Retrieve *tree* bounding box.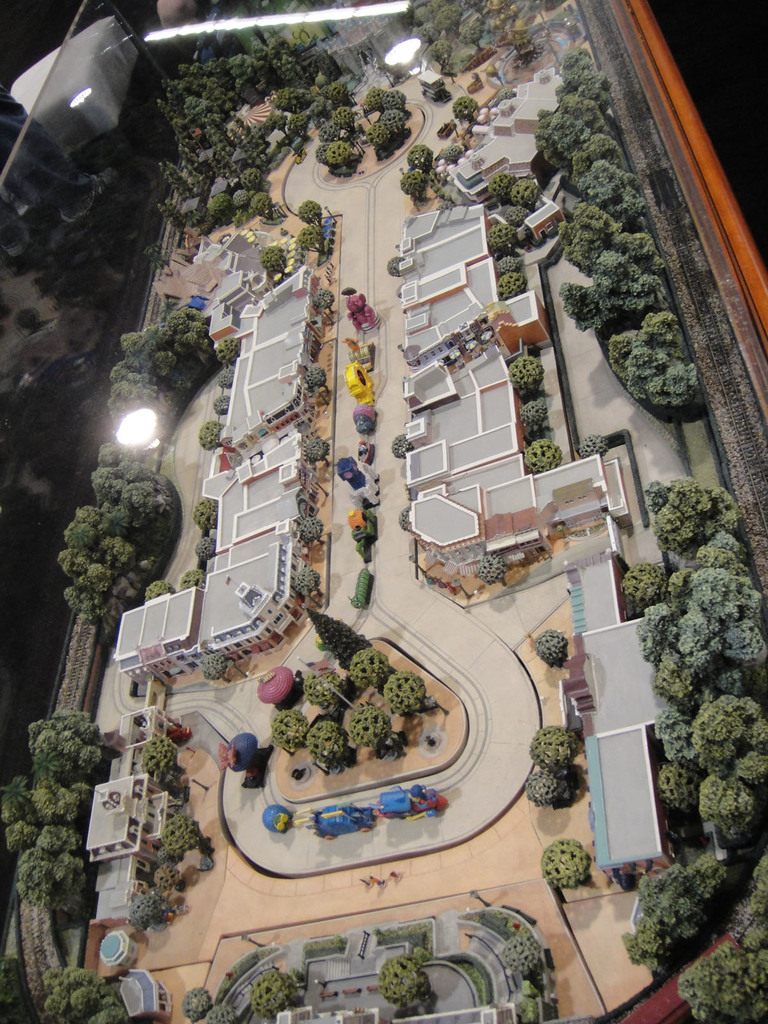
Bounding box: x1=201 y1=428 x2=227 y2=451.
